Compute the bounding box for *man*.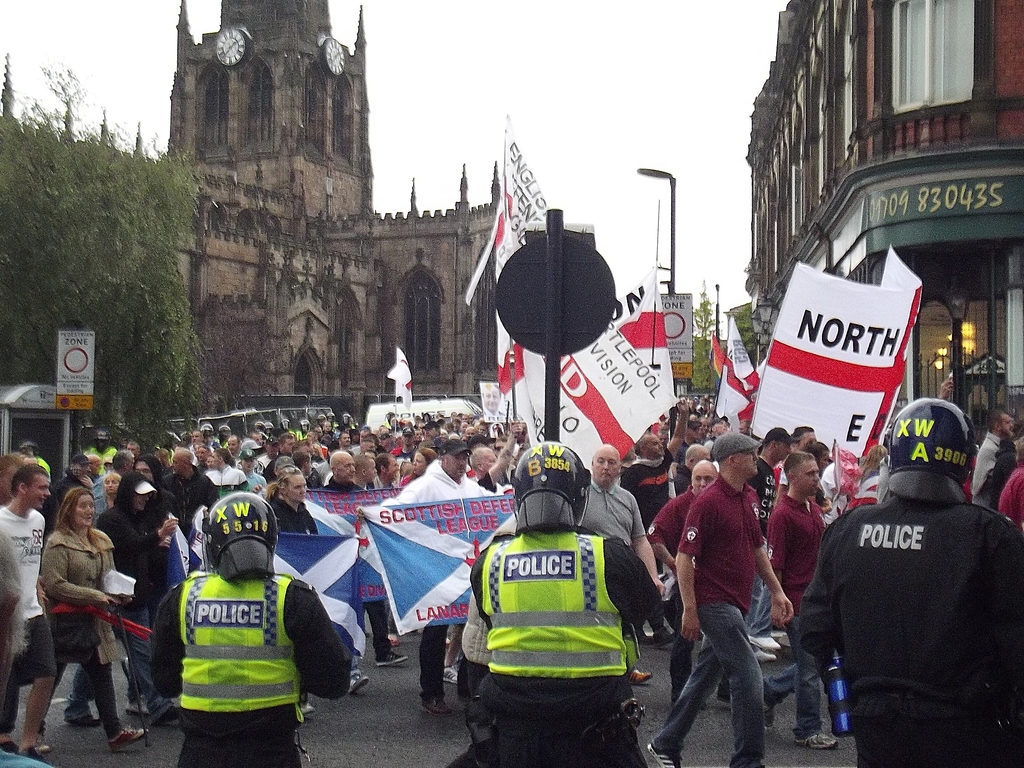
box(95, 463, 189, 723).
